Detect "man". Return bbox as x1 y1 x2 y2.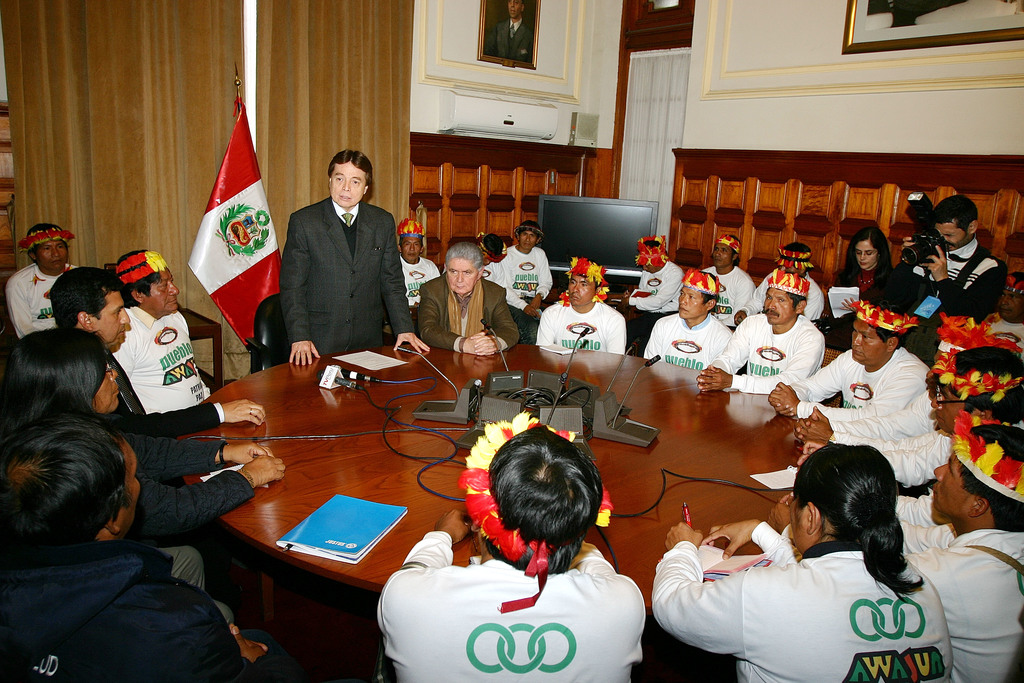
54 265 271 439.
